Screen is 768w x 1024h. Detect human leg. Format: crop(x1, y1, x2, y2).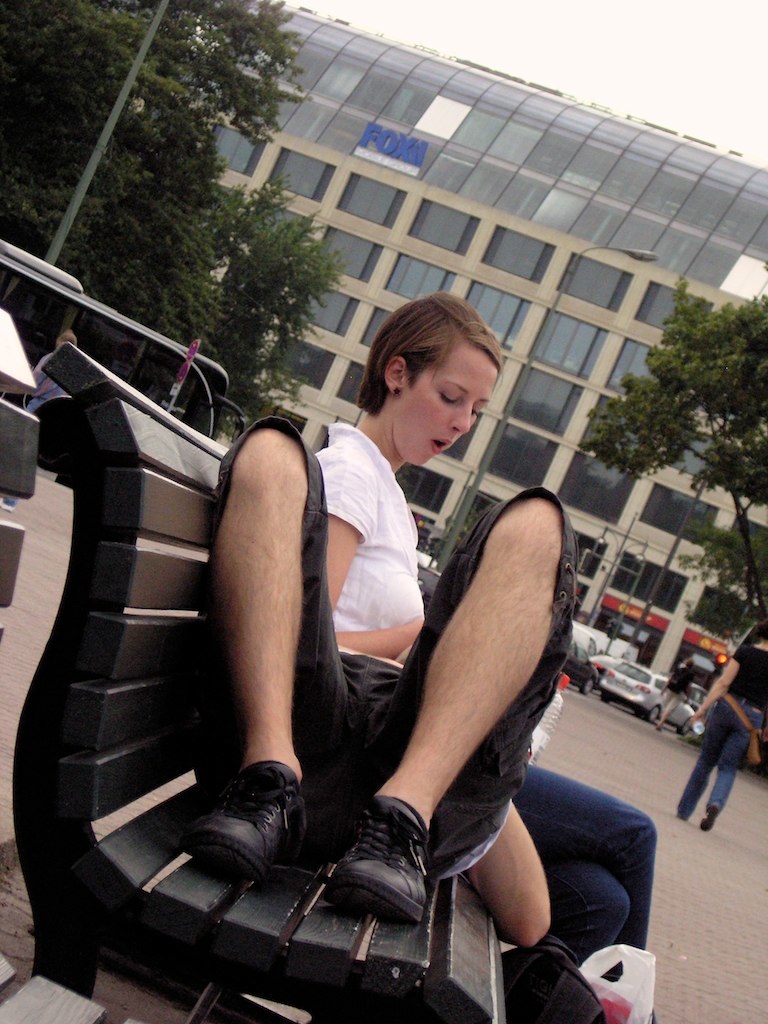
crop(677, 709, 732, 821).
